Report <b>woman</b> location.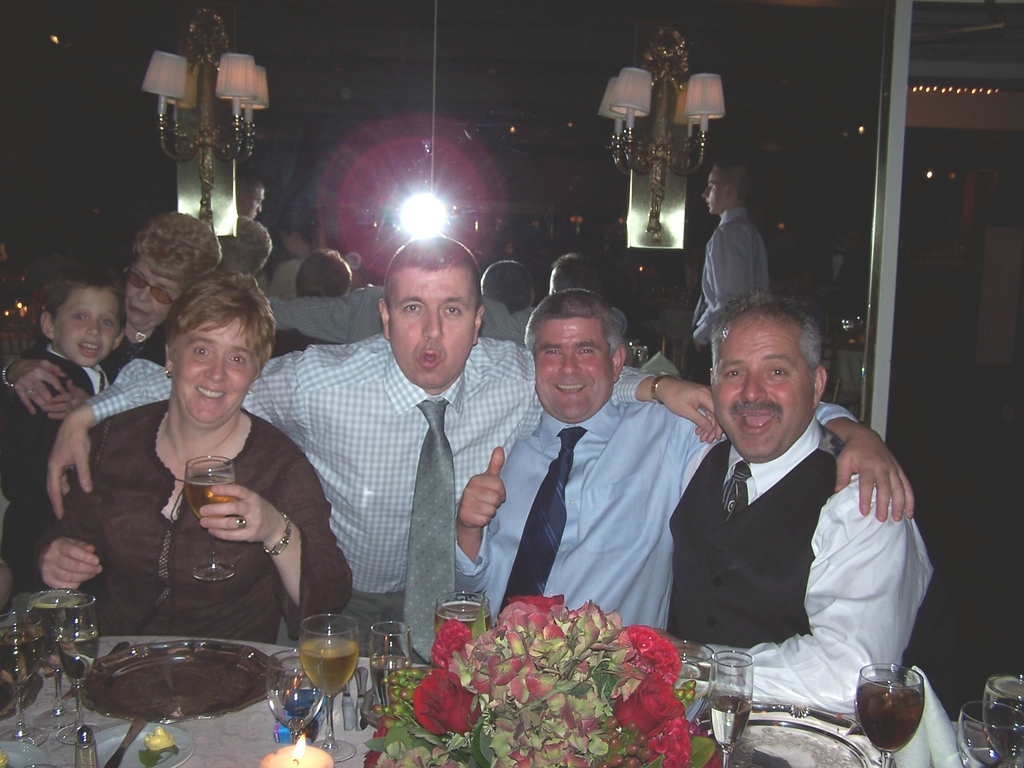
Report: detection(0, 207, 222, 419).
